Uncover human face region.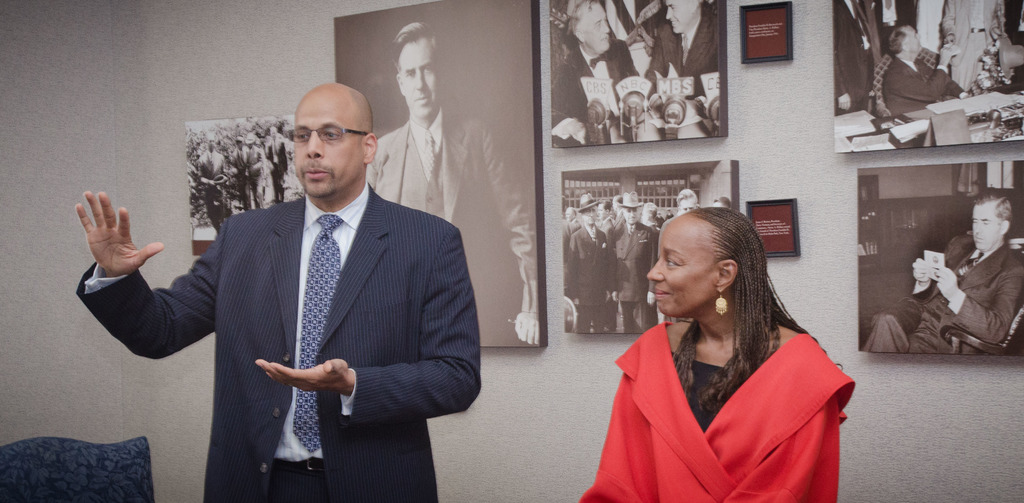
Uncovered: [left=974, top=208, right=999, bottom=251].
